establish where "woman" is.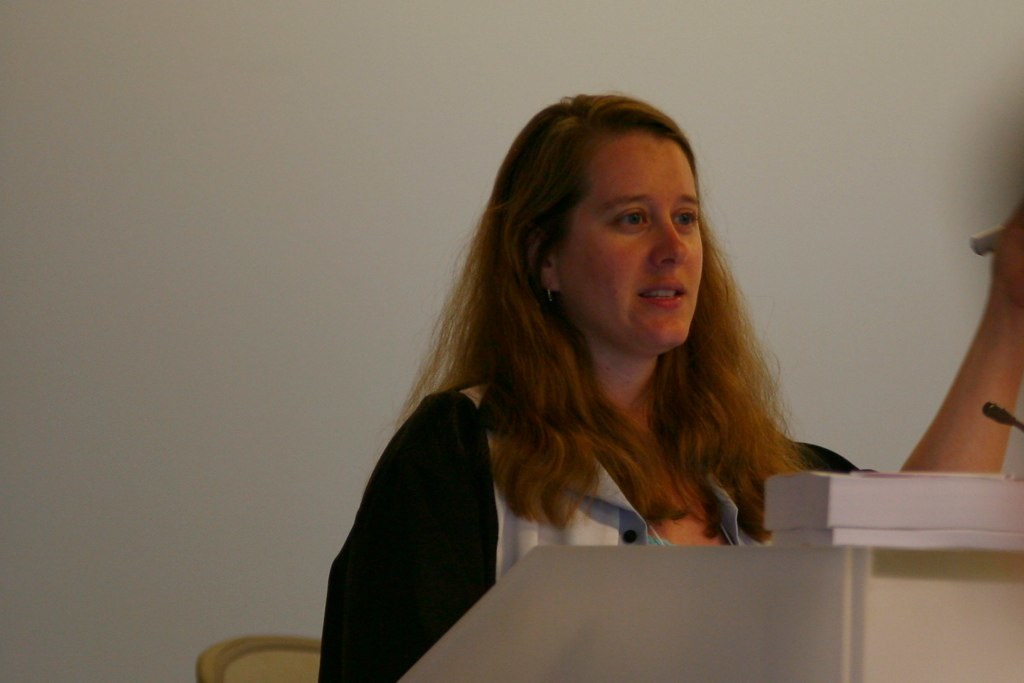
Established at {"left": 289, "top": 88, "right": 843, "bottom": 648}.
